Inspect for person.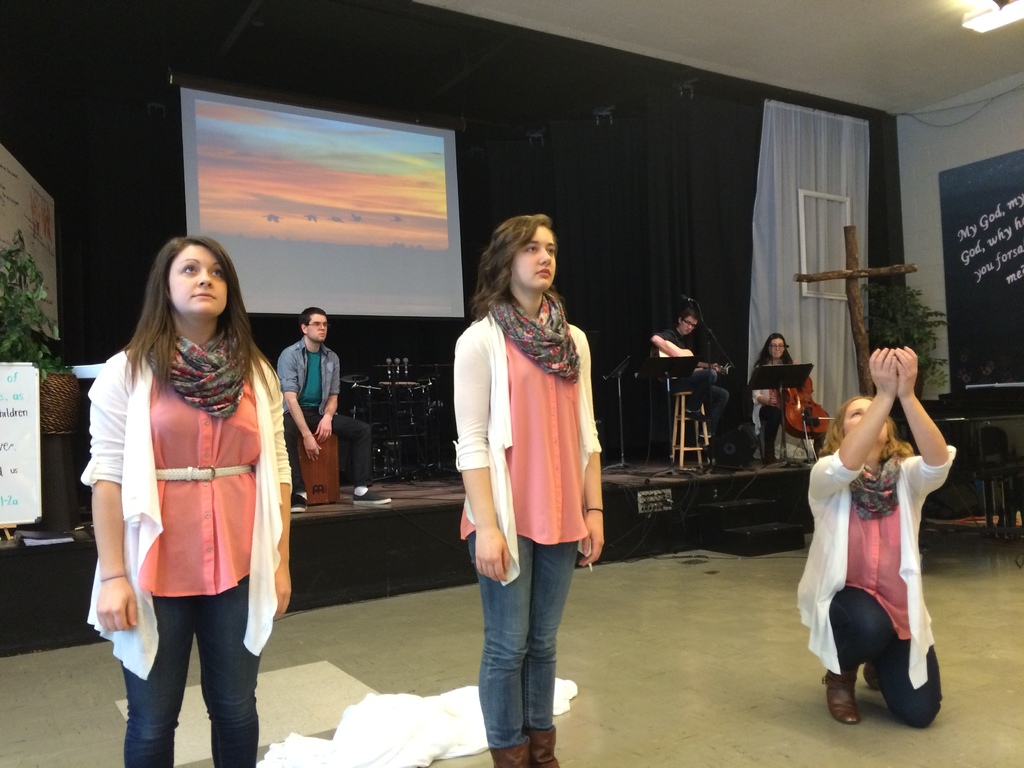
Inspection: 648, 302, 732, 444.
